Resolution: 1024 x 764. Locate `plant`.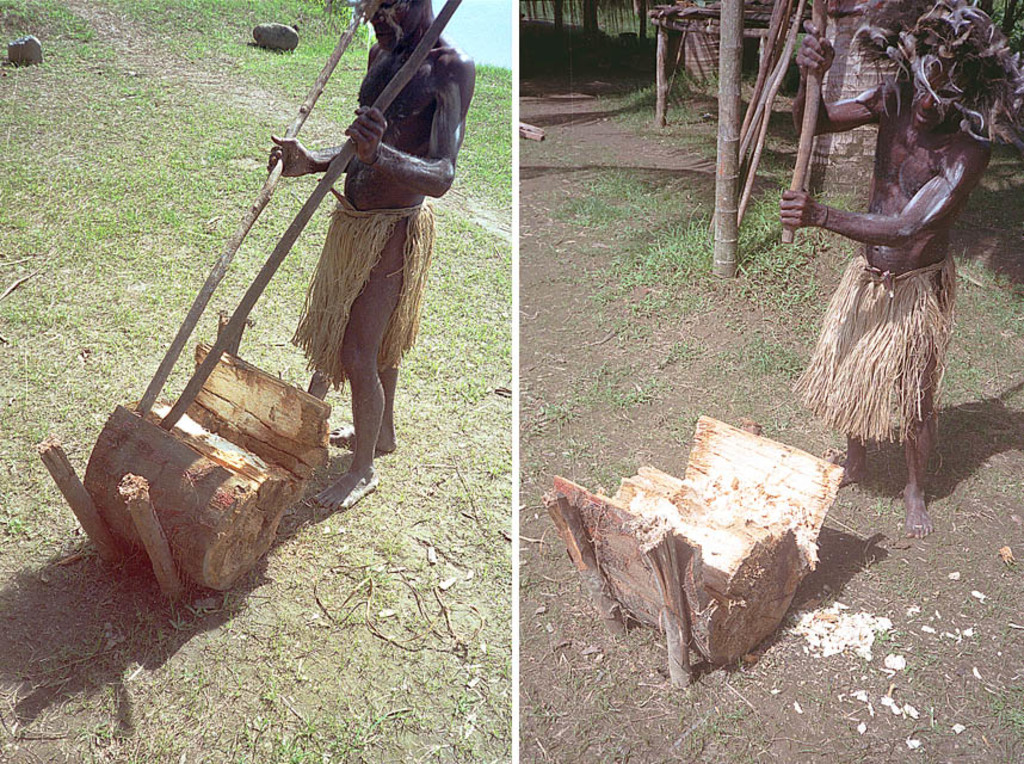
(265,629,291,707).
